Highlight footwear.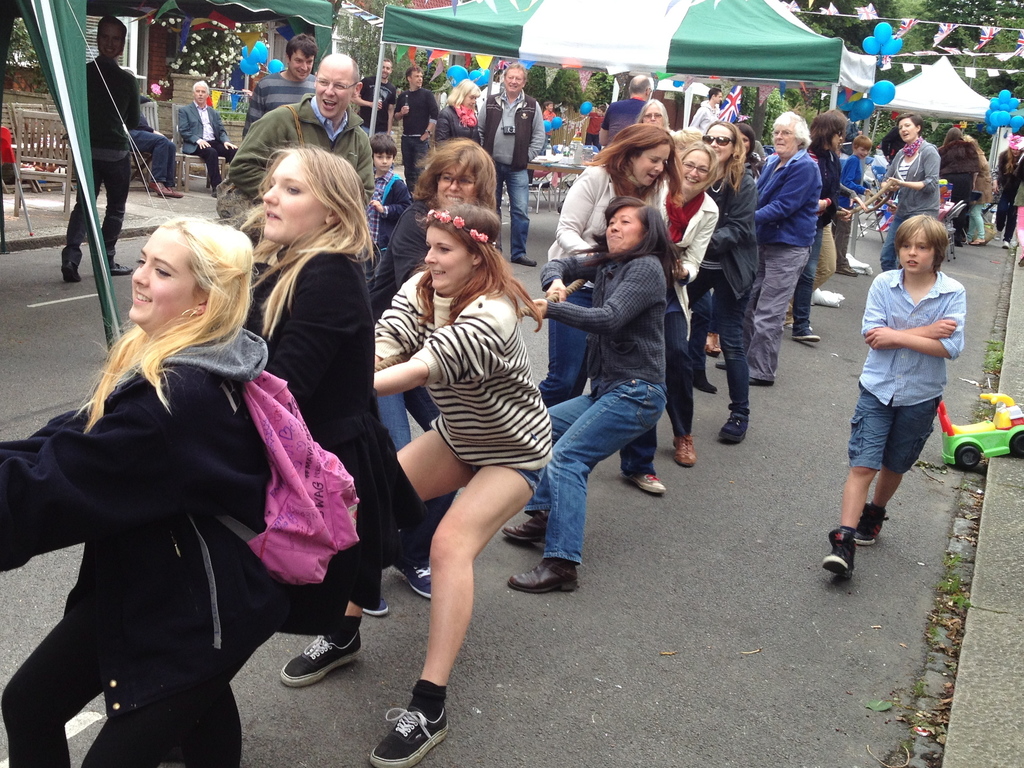
Highlighted region: bbox=(822, 527, 856, 576).
